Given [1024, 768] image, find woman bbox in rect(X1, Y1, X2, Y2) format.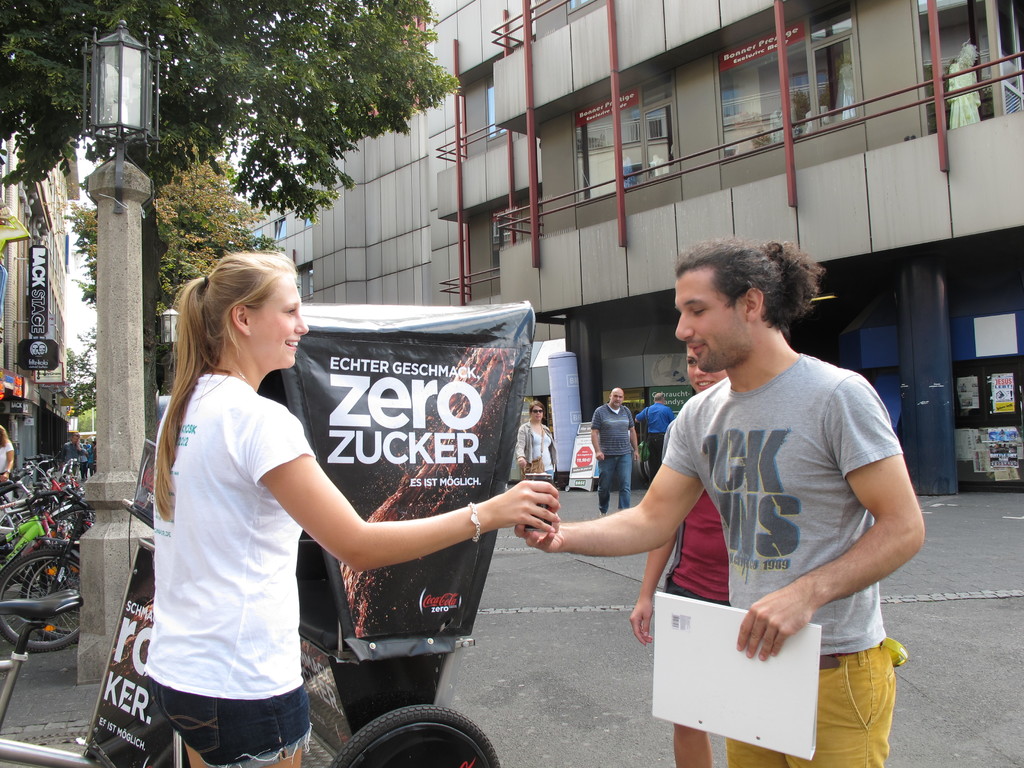
rect(513, 397, 553, 486).
